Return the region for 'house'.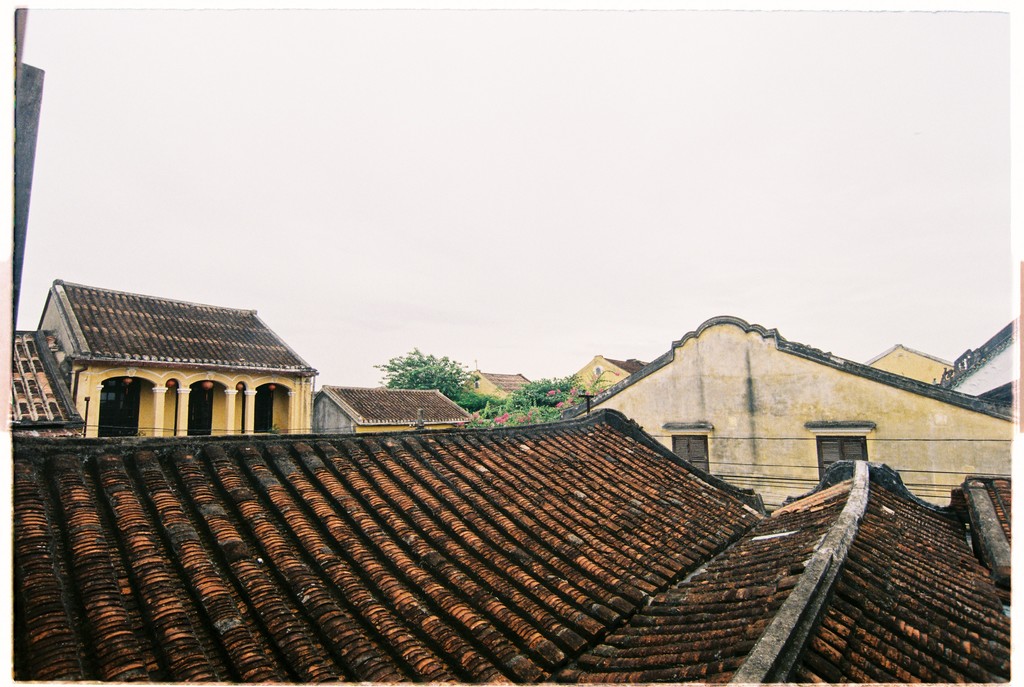
crop(561, 357, 645, 417).
